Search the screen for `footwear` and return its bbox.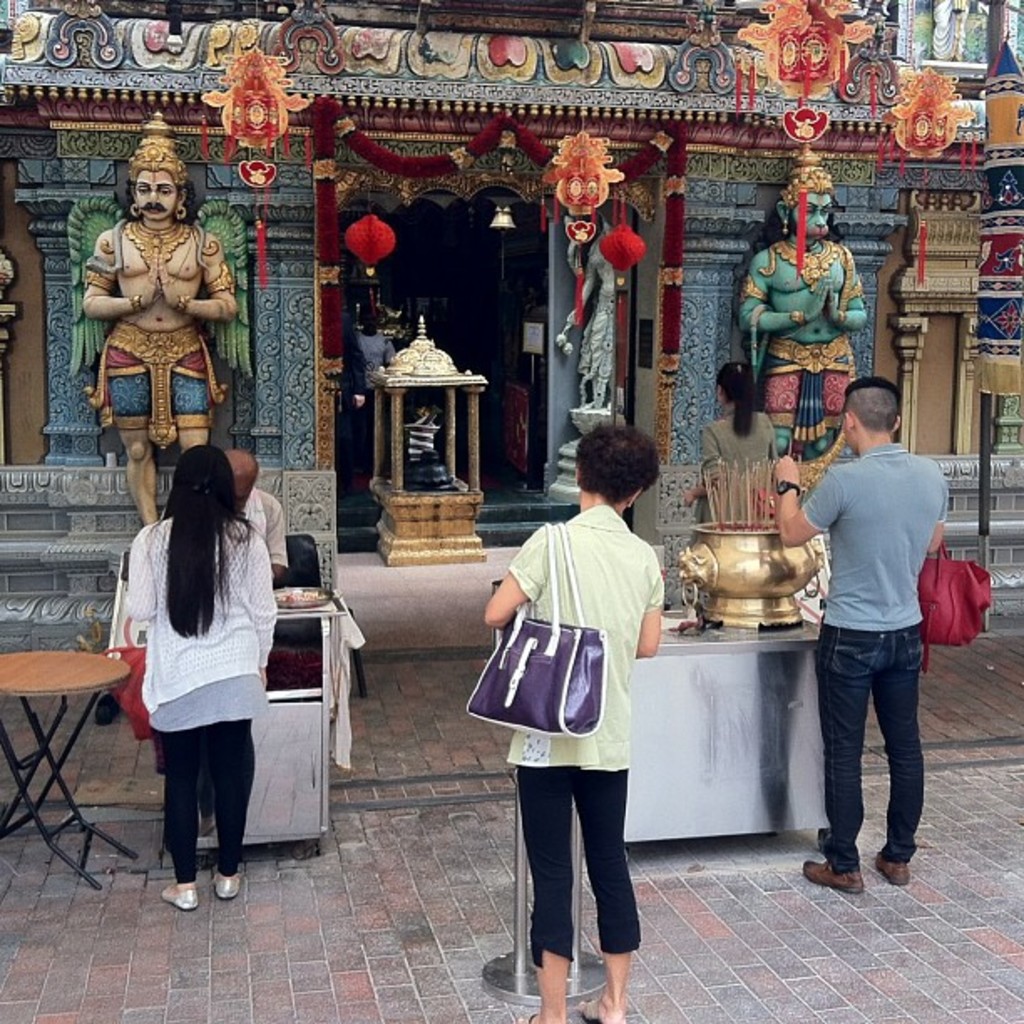
Found: [x1=592, y1=1002, x2=624, y2=1022].
